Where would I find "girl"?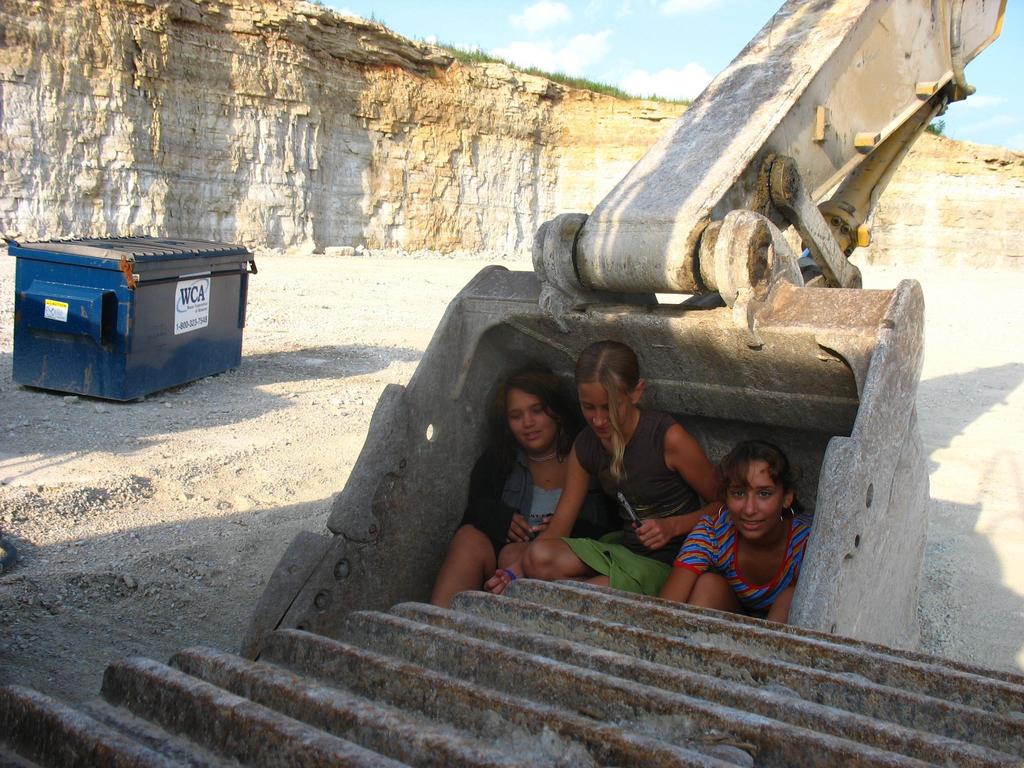
At 431,362,581,610.
